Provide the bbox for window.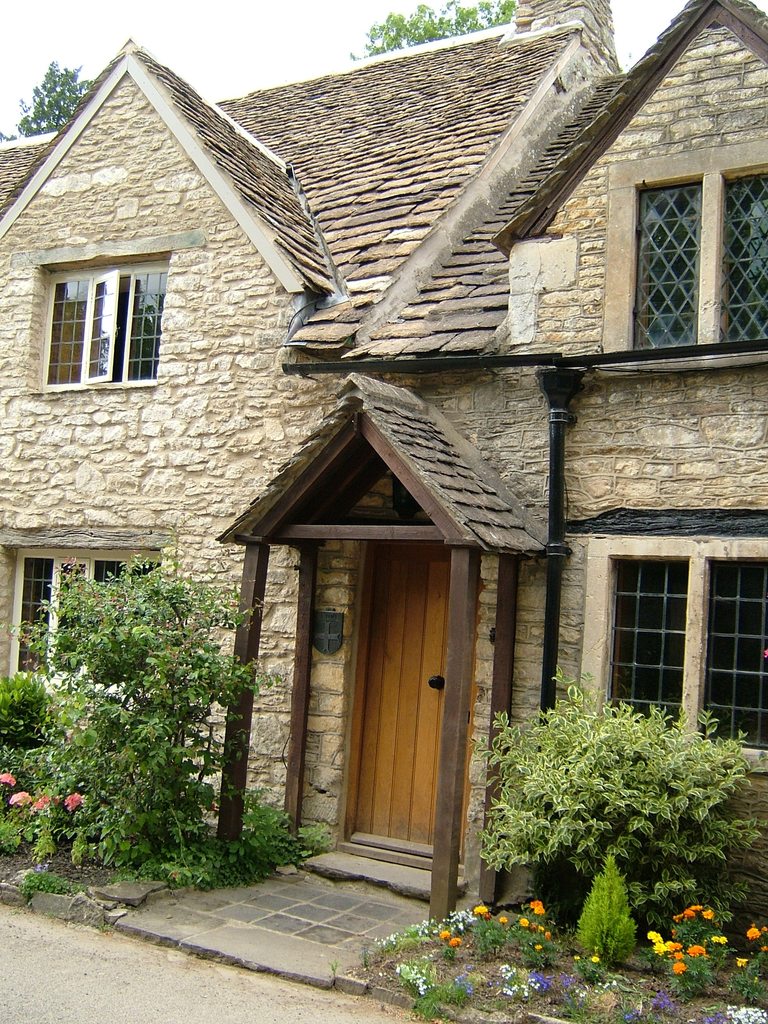
{"left": 582, "top": 529, "right": 767, "bottom": 778}.
